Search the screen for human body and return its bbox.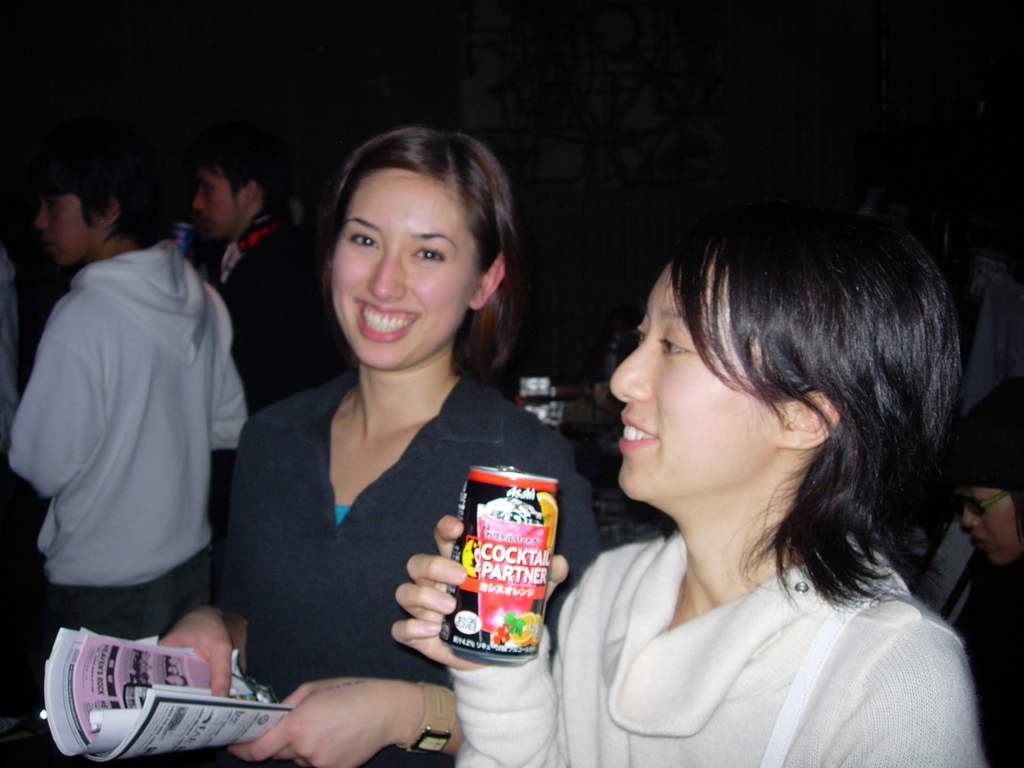
Found: detection(394, 196, 995, 767).
